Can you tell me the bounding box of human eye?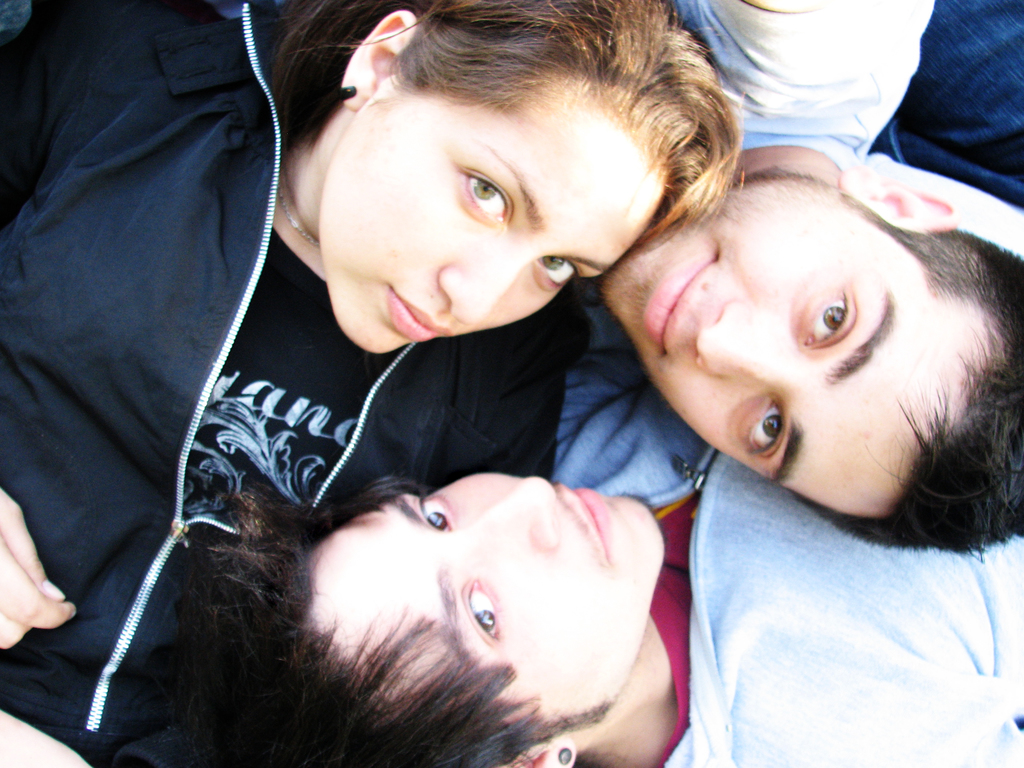
<region>451, 569, 509, 659</region>.
